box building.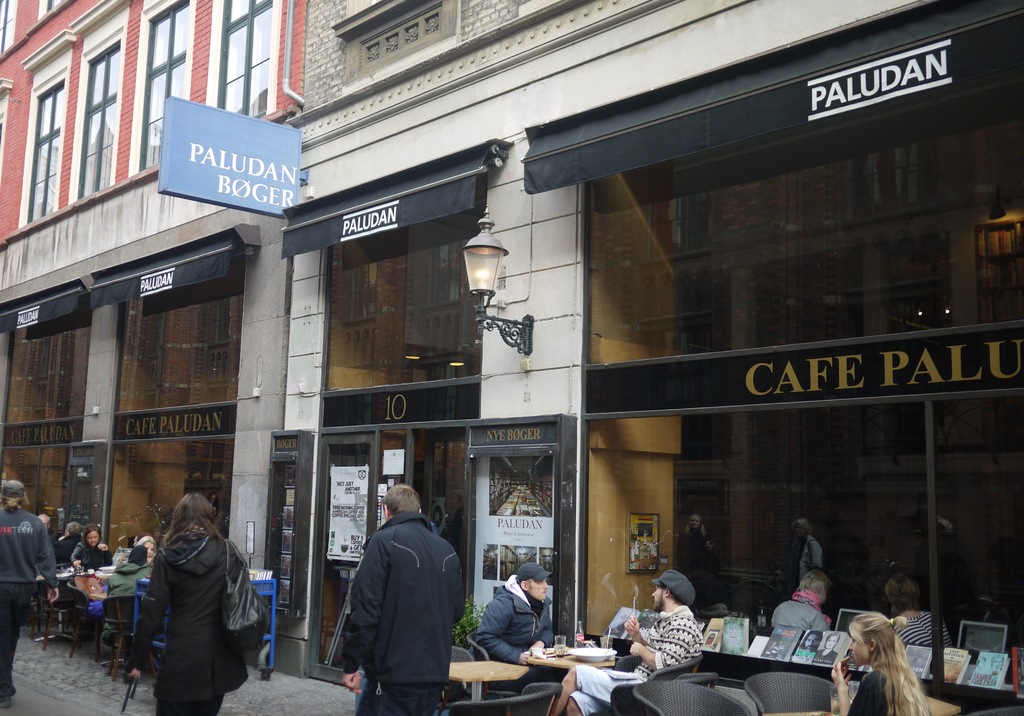
bbox=[265, 0, 1023, 715].
